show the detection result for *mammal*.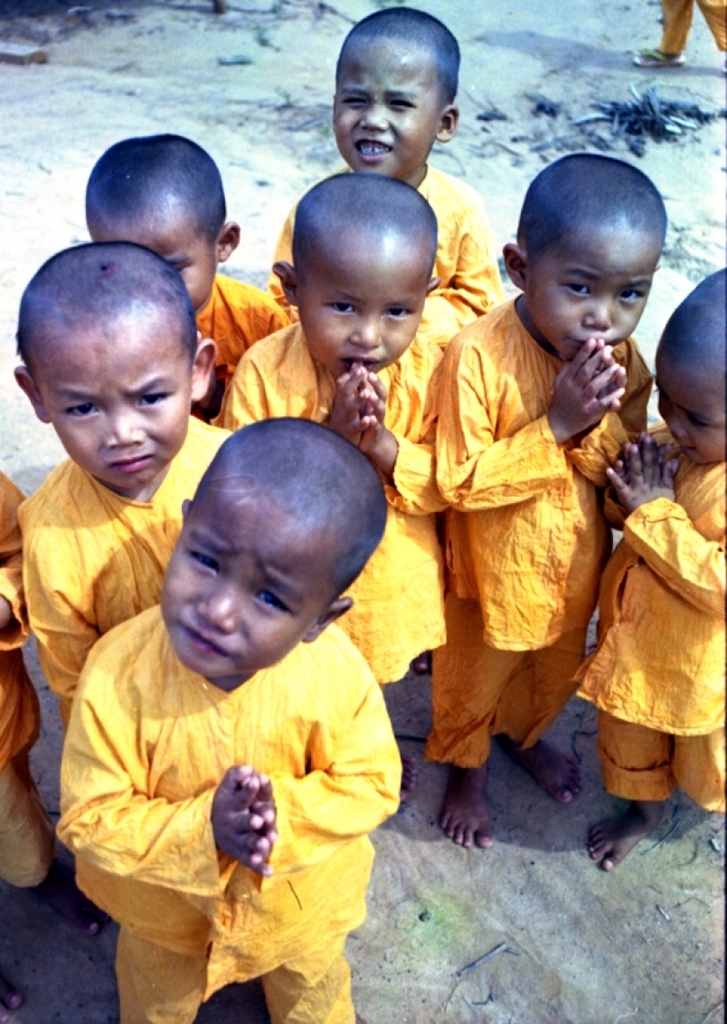
629 0 726 75.
